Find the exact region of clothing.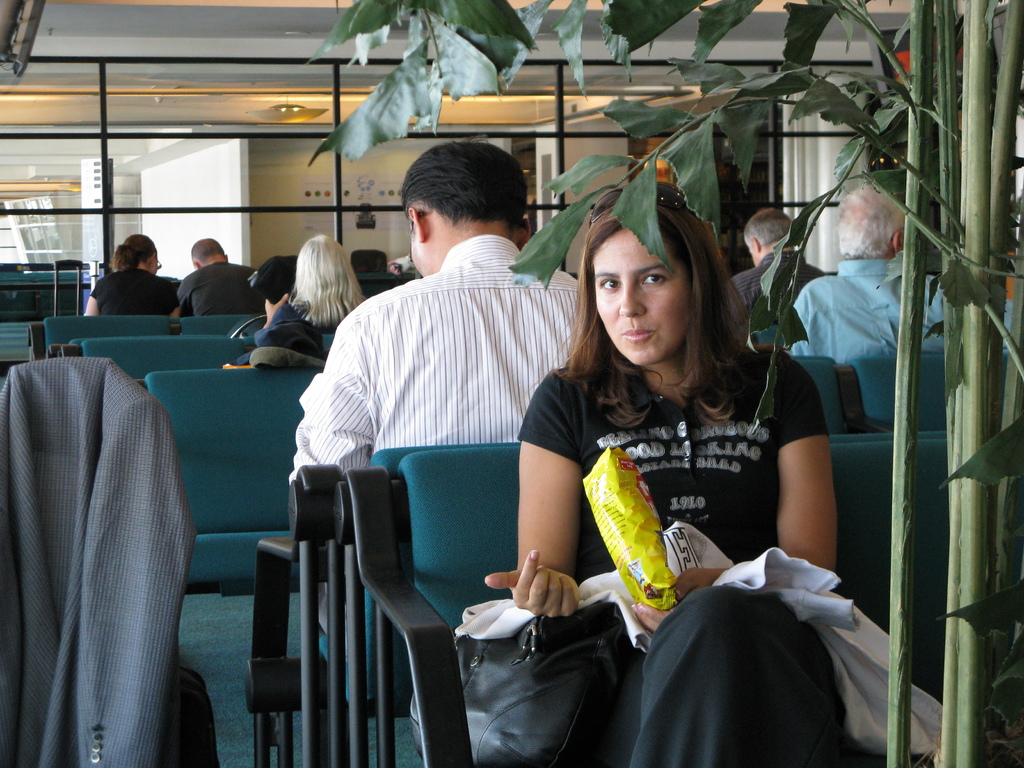
Exact region: pyautogui.locateOnScreen(168, 257, 265, 317).
